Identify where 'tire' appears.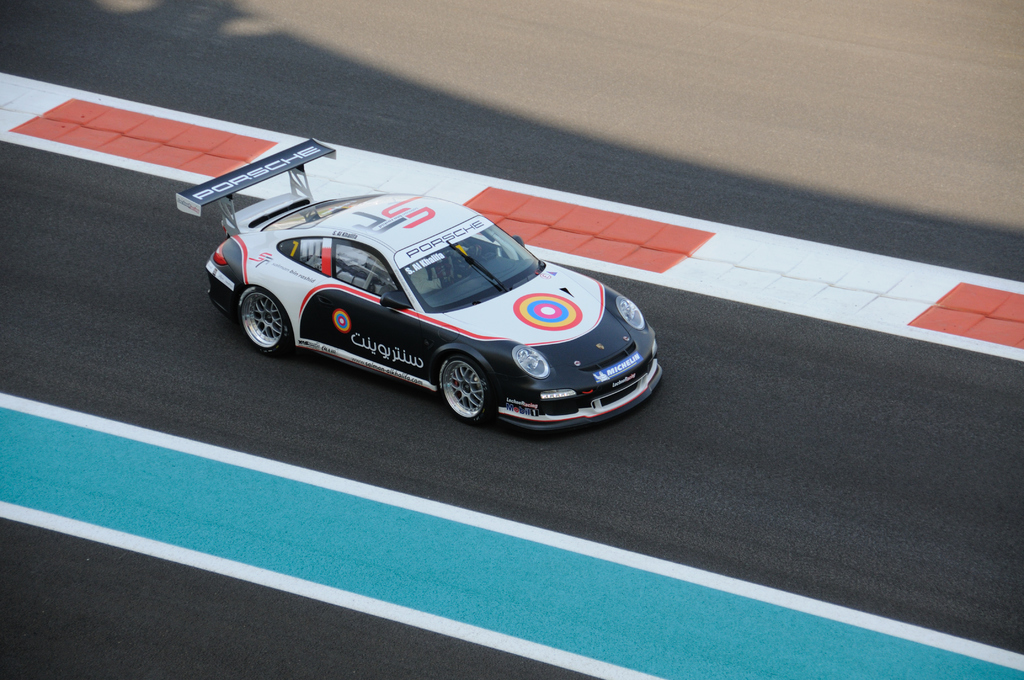
Appears at (x1=236, y1=289, x2=290, y2=352).
